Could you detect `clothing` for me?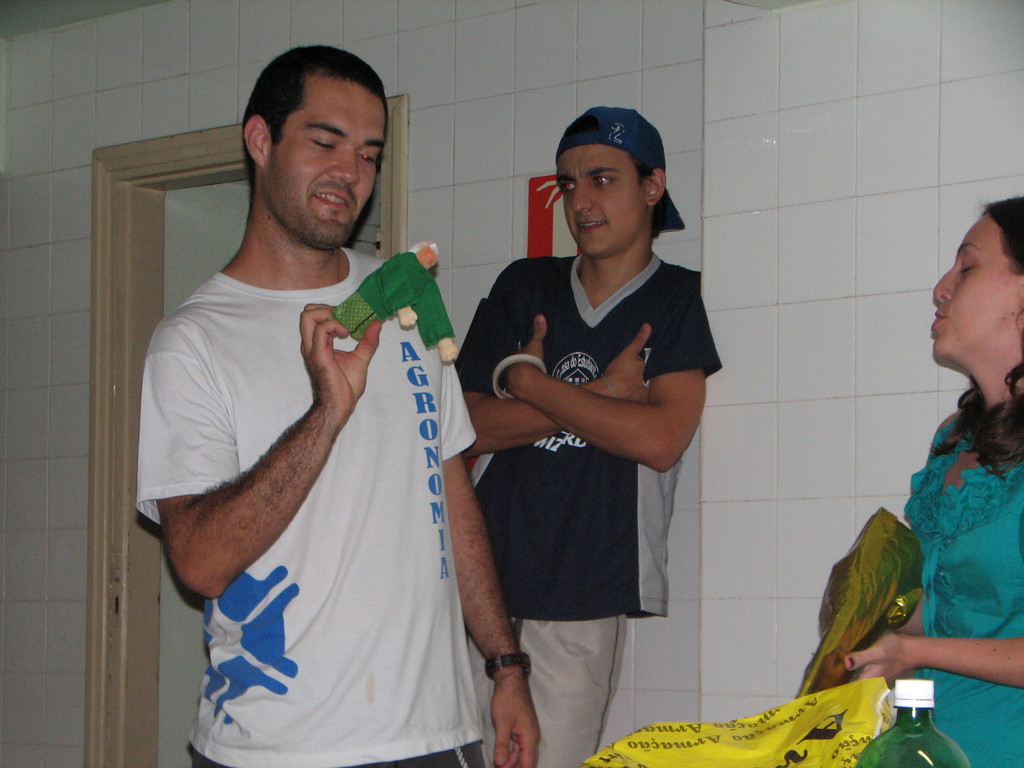
Detection result: rect(460, 245, 724, 767).
